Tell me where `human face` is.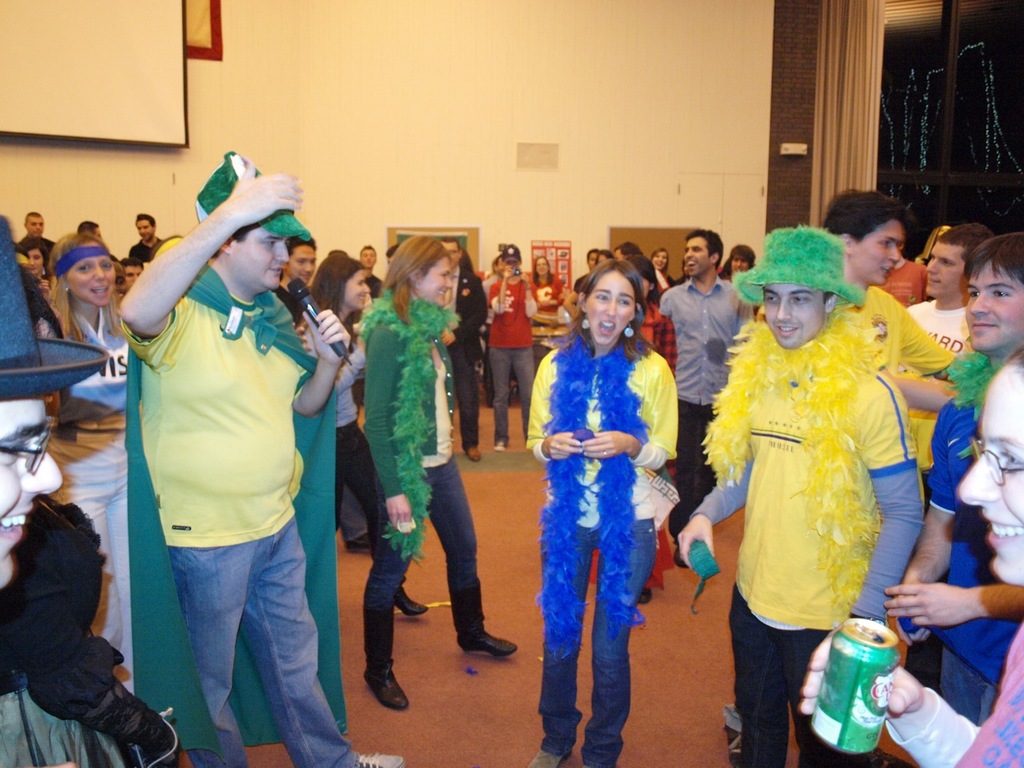
`human face` is at locate(235, 224, 287, 290).
